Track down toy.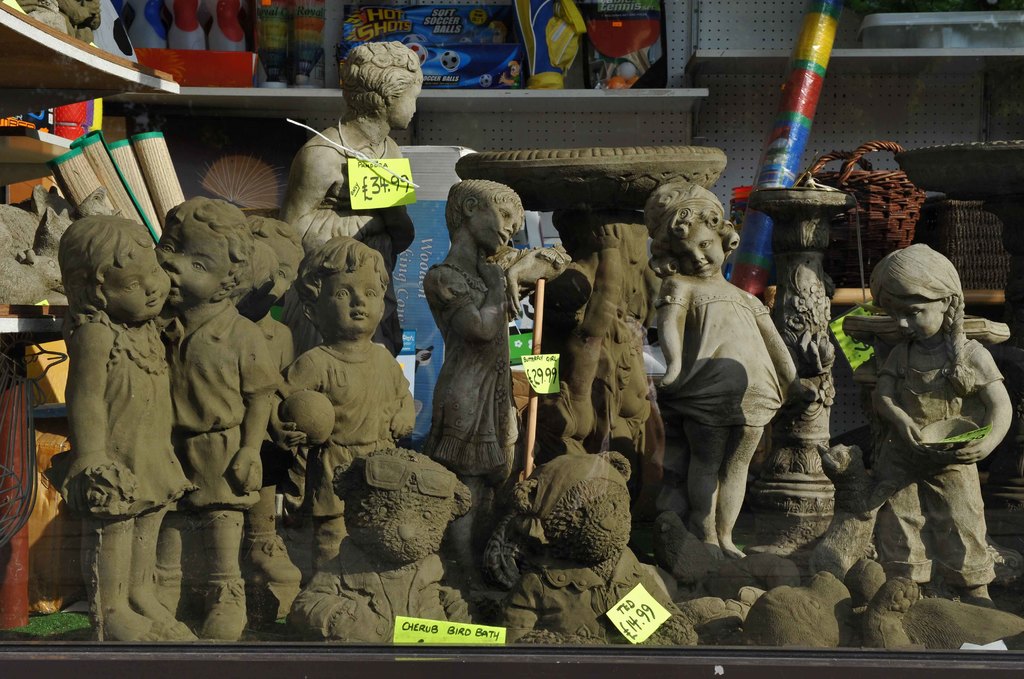
Tracked to (286,438,476,631).
